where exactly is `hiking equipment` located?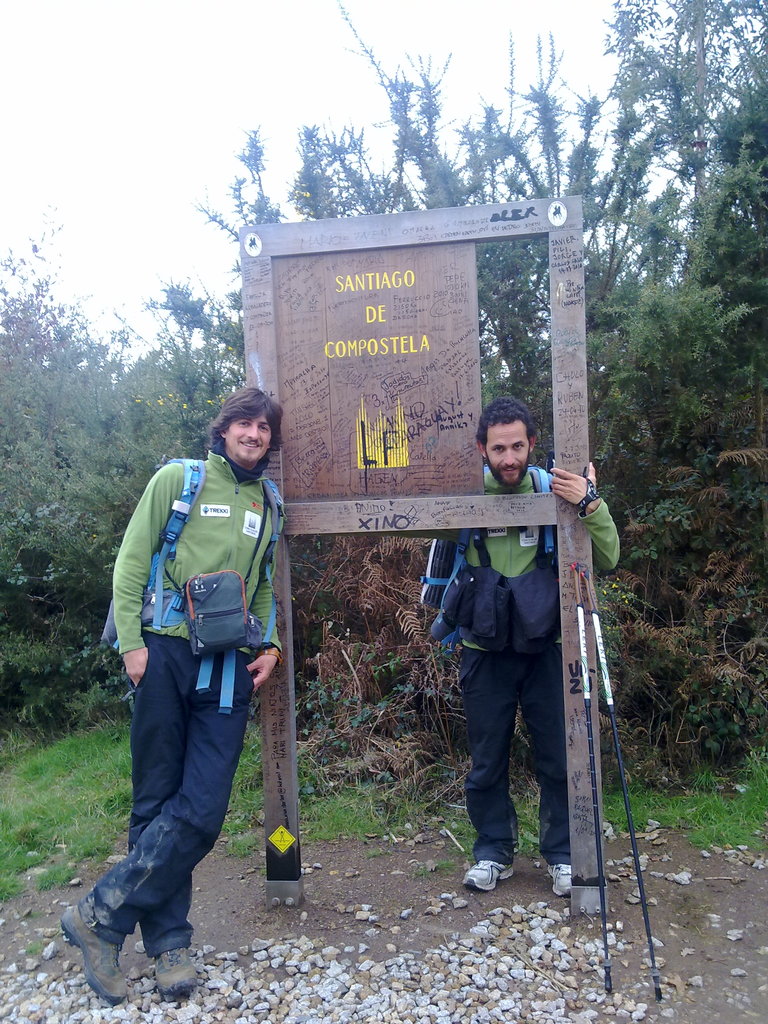
Its bounding box is x1=577 y1=561 x2=616 y2=995.
